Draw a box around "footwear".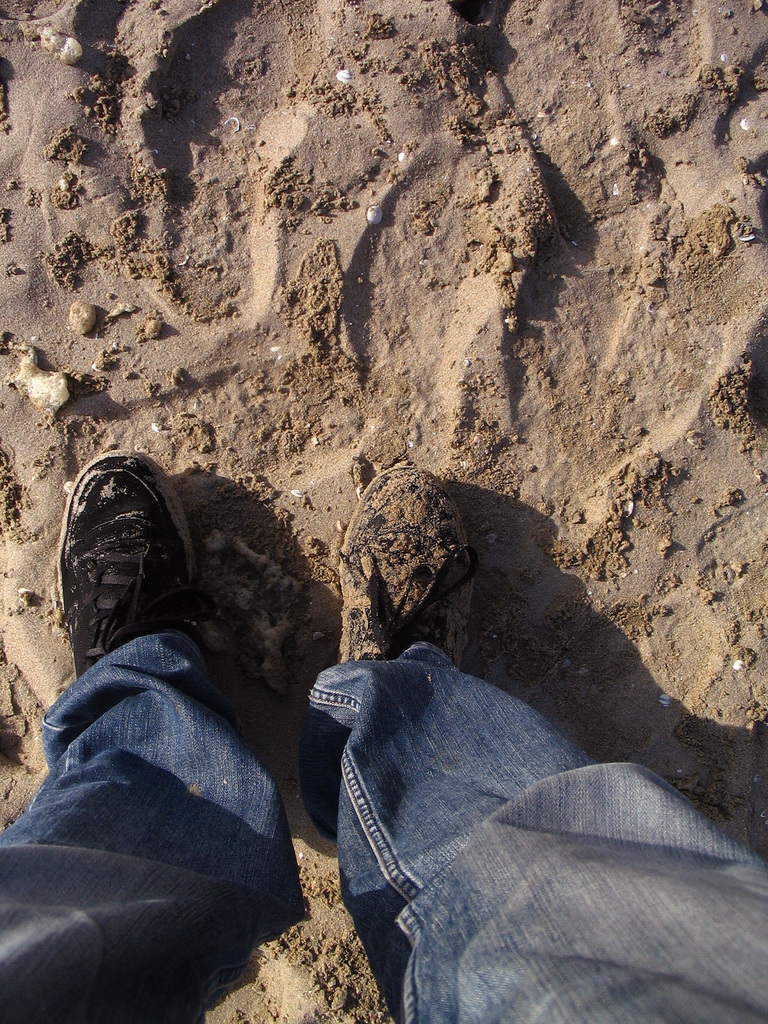
Rect(40, 437, 228, 699).
